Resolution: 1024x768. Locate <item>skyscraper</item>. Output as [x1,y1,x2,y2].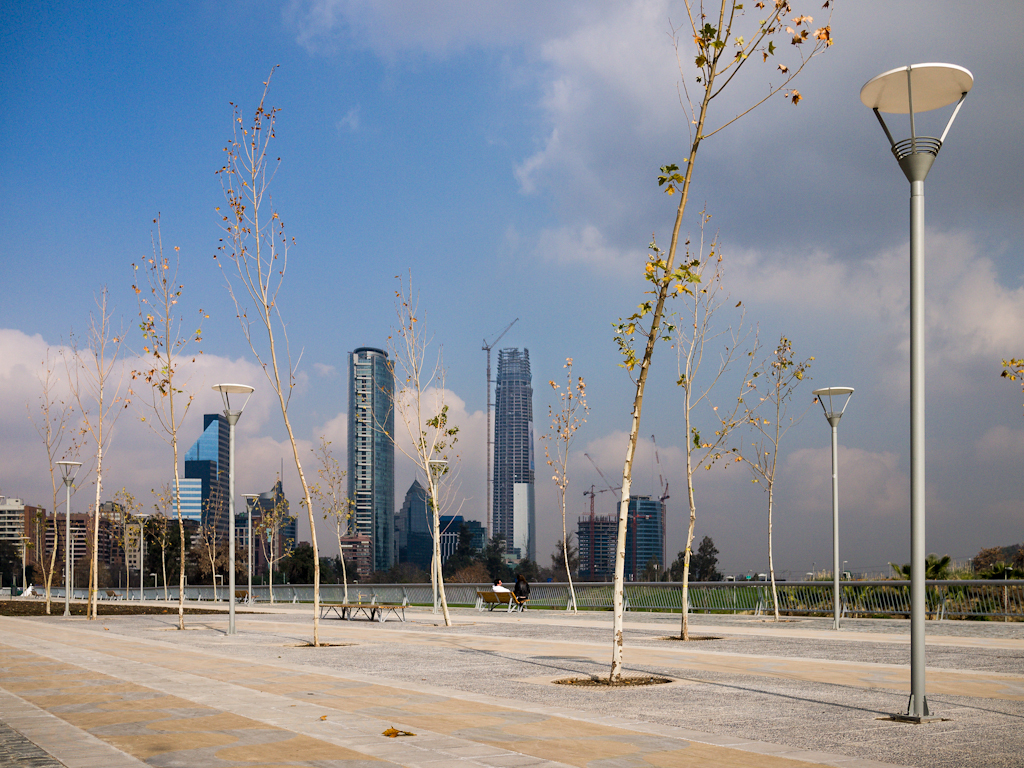
[620,492,669,578].
